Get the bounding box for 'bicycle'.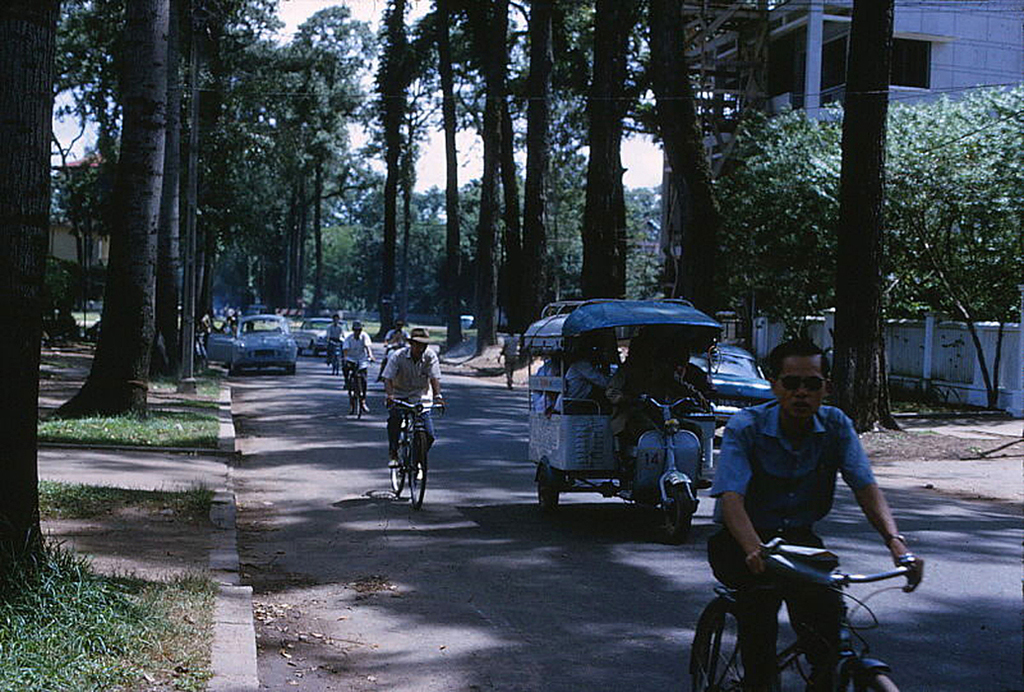
pyautogui.locateOnScreen(381, 392, 438, 506).
